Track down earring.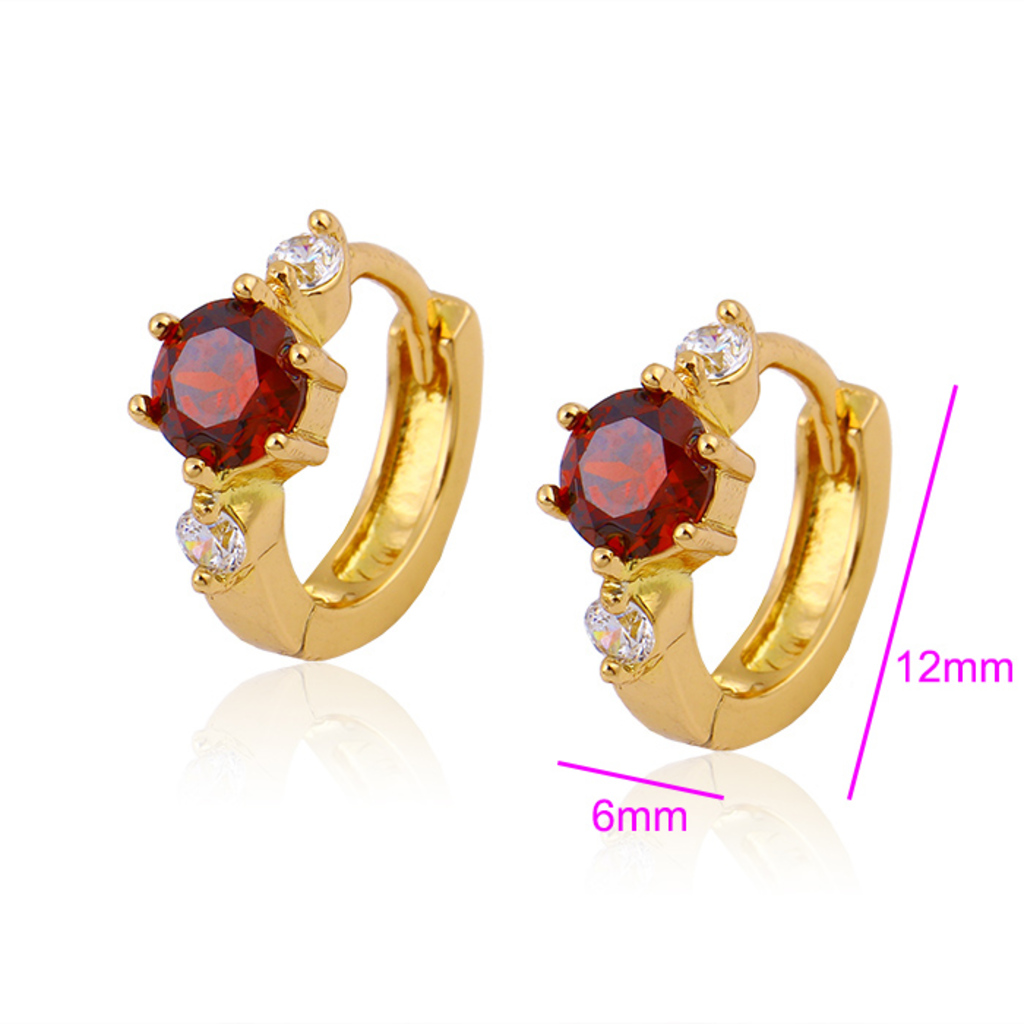
Tracked to select_region(121, 205, 493, 661).
